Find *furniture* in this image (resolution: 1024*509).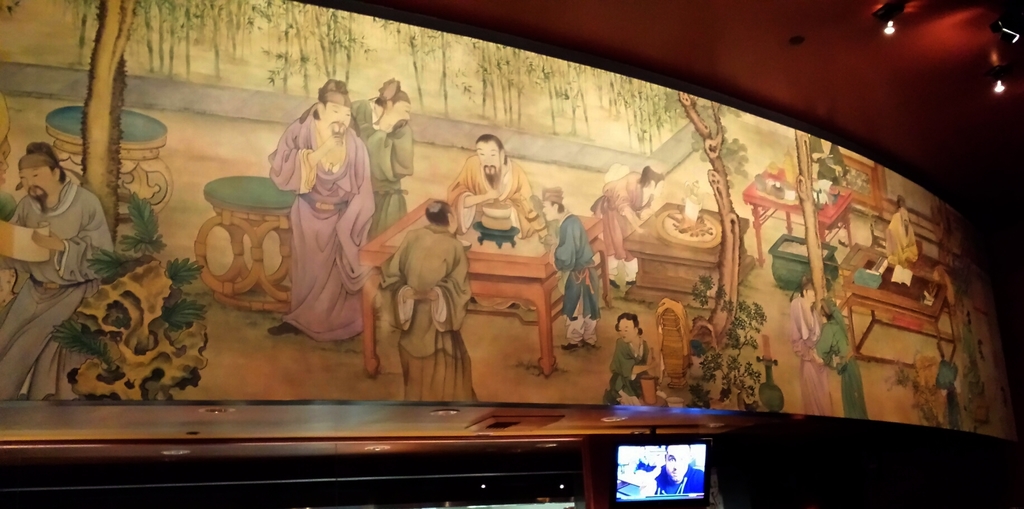
BBox(356, 195, 612, 378).
